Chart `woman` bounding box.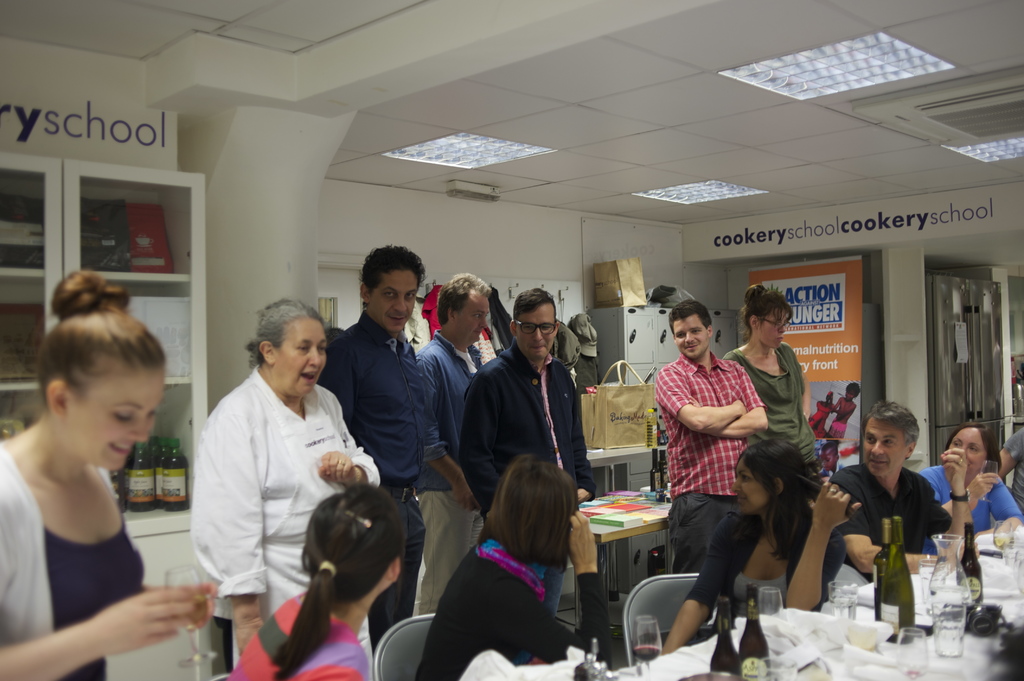
Charted: <region>227, 479, 412, 680</region>.
